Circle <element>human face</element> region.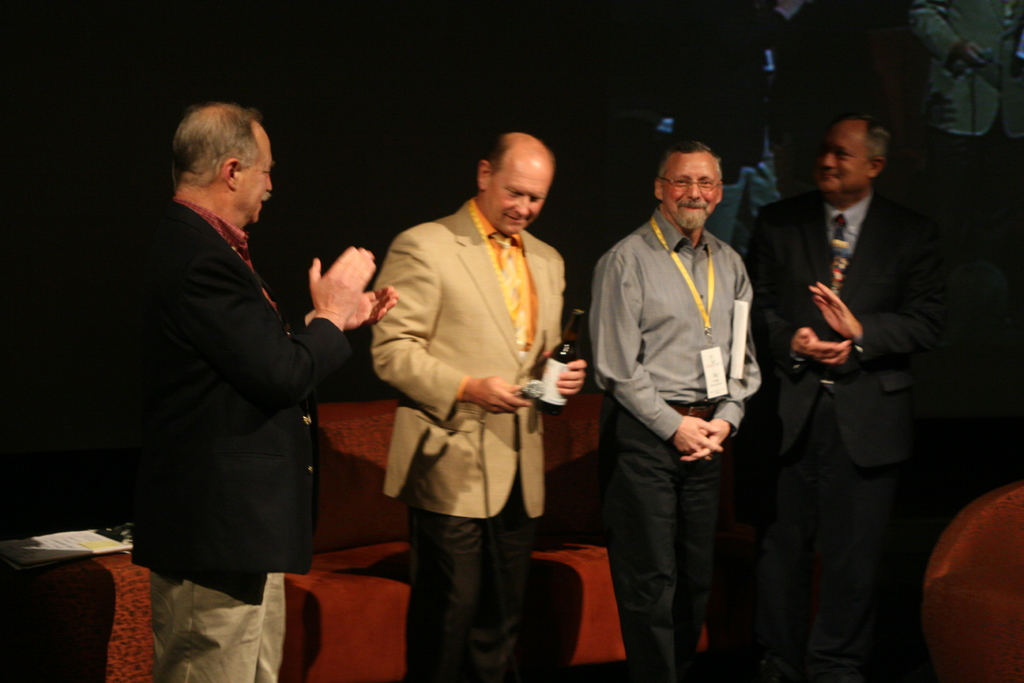
Region: (236, 133, 275, 220).
